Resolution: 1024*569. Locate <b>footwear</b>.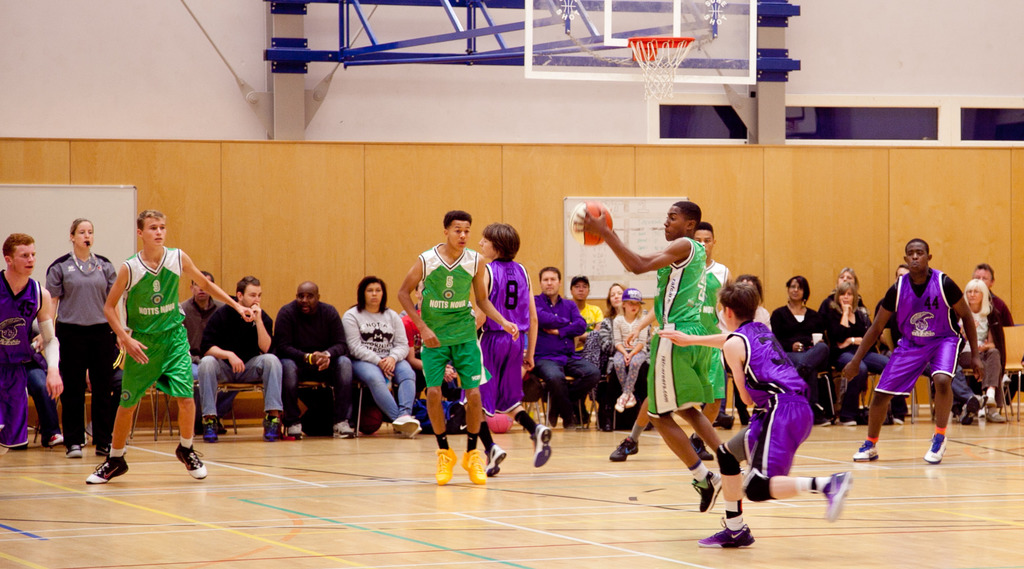
<region>289, 422, 306, 437</region>.
